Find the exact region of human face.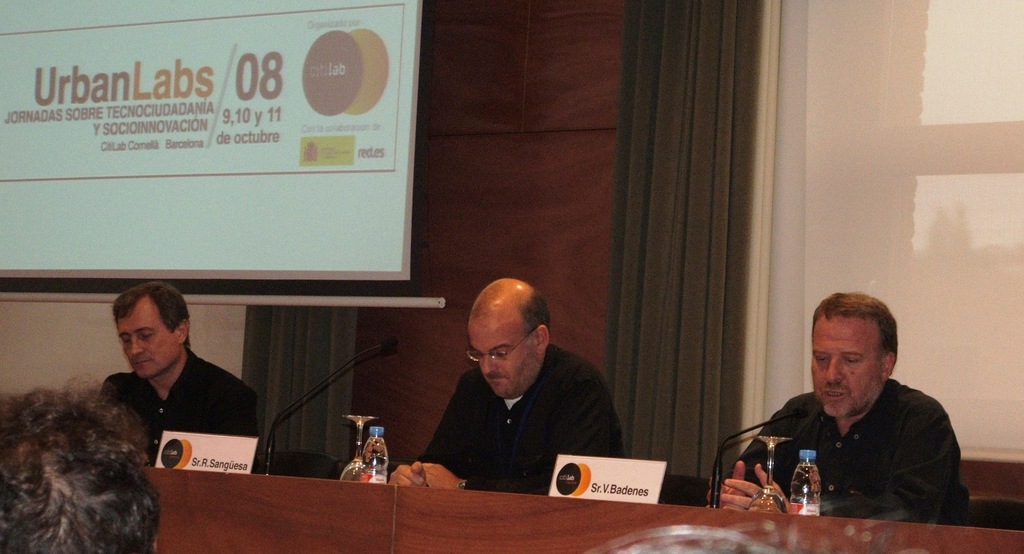
Exact region: Rect(466, 323, 543, 399).
